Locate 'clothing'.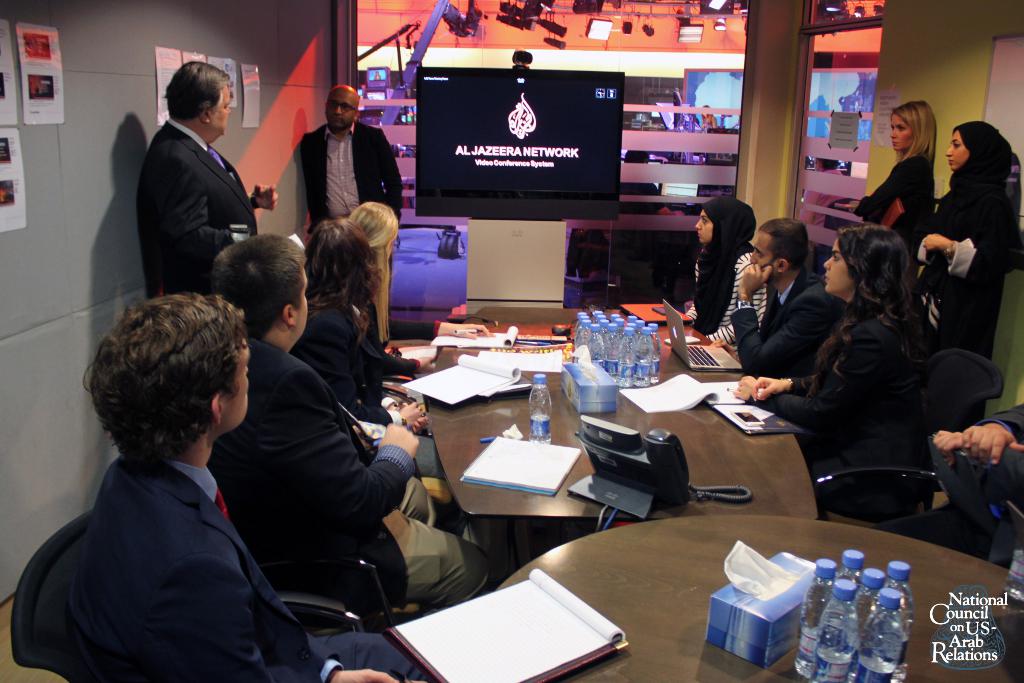
Bounding box: (85,444,415,682).
